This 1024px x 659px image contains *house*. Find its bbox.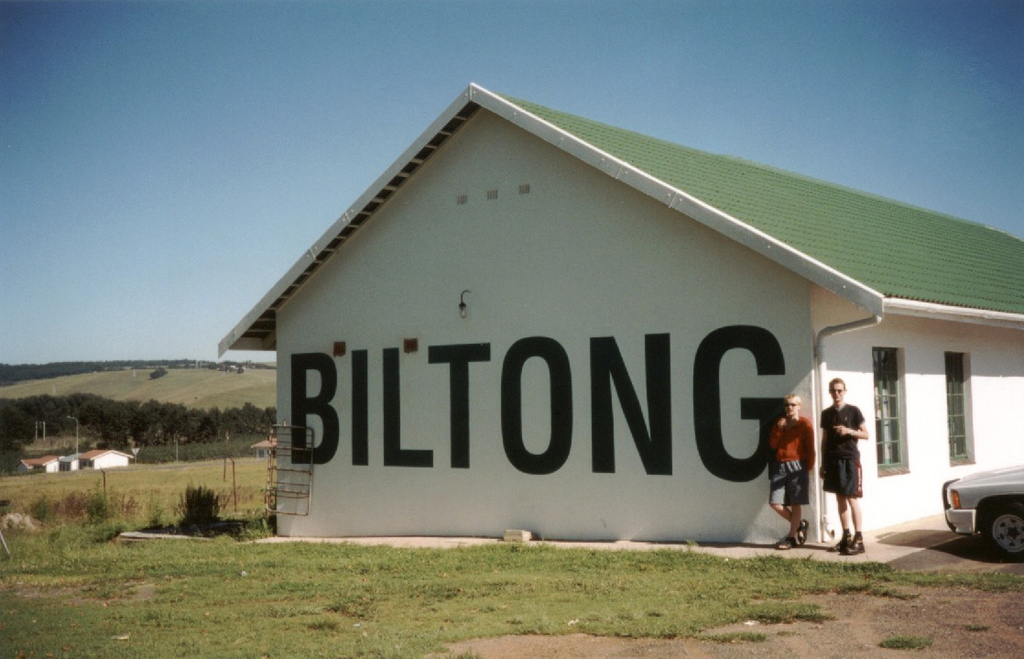
pyautogui.locateOnScreen(21, 456, 60, 474).
